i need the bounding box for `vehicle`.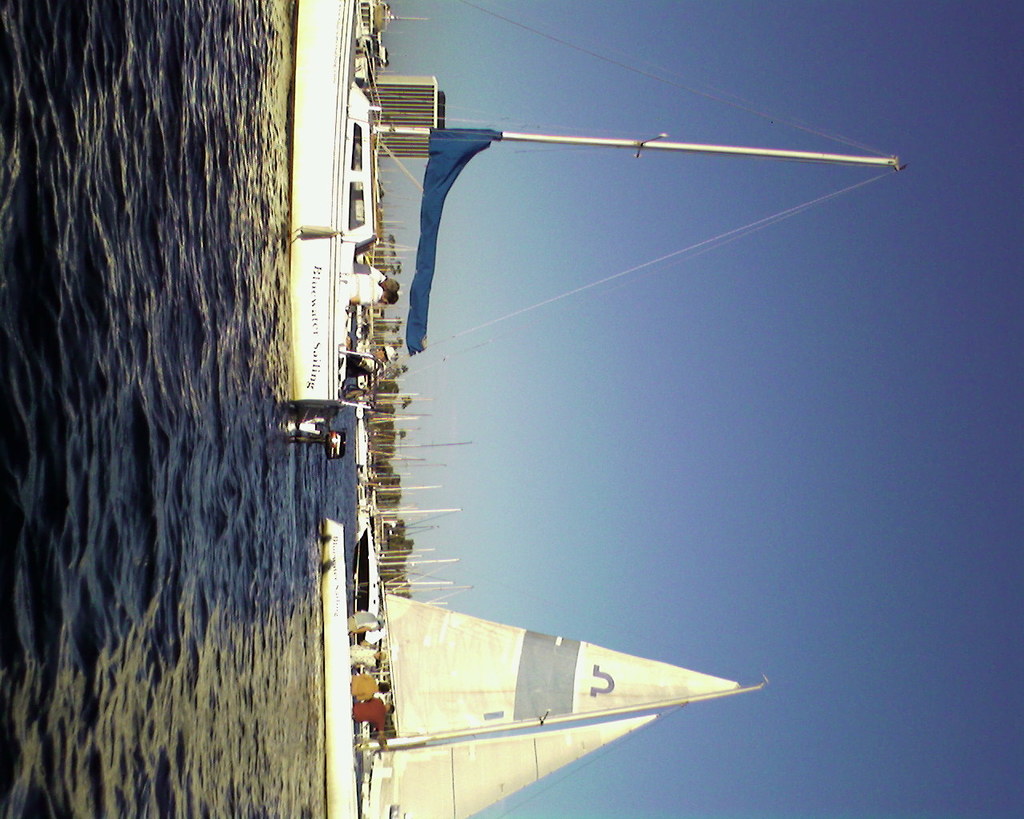
Here it is: (287,0,911,417).
